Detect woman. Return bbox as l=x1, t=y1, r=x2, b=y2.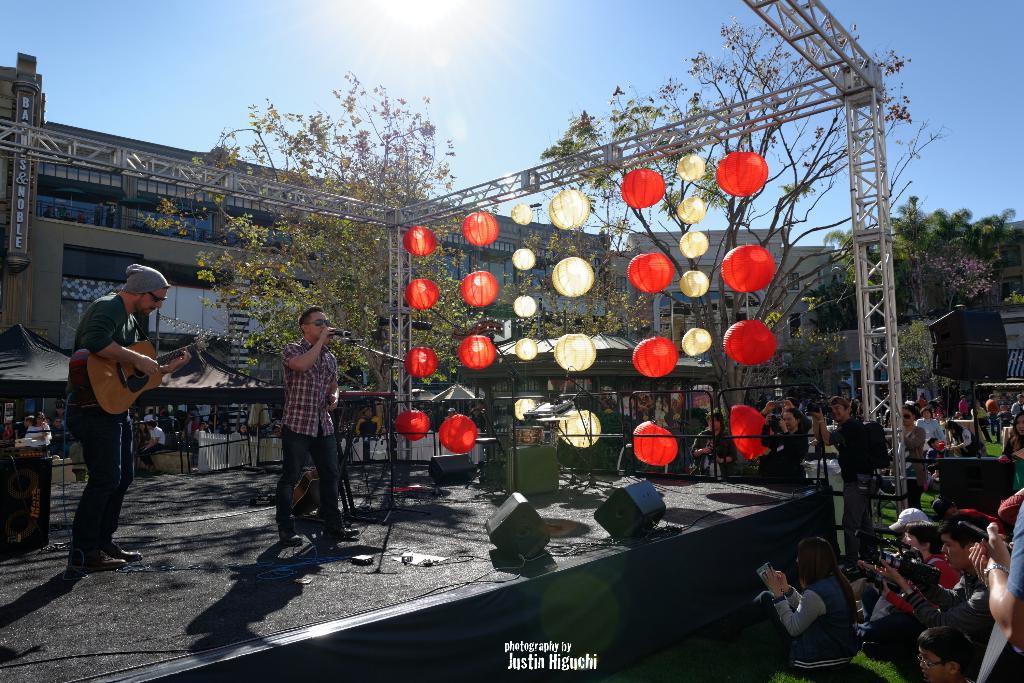
l=946, t=418, r=979, b=457.
